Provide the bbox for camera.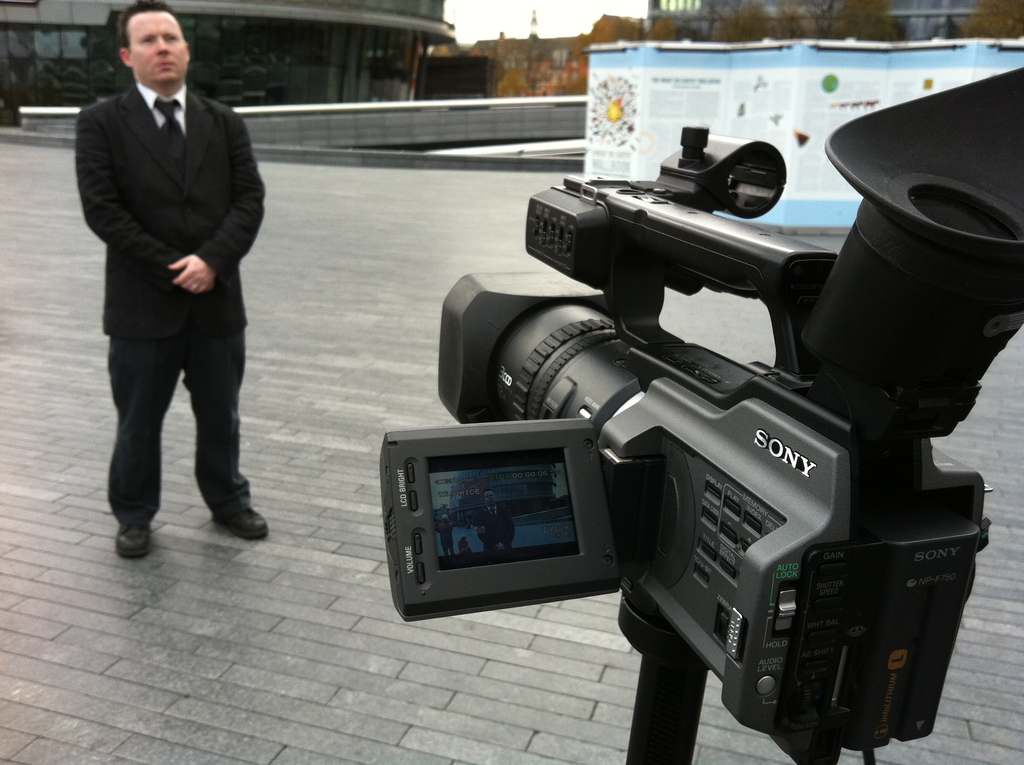
locate(410, 104, 1023, 743).
